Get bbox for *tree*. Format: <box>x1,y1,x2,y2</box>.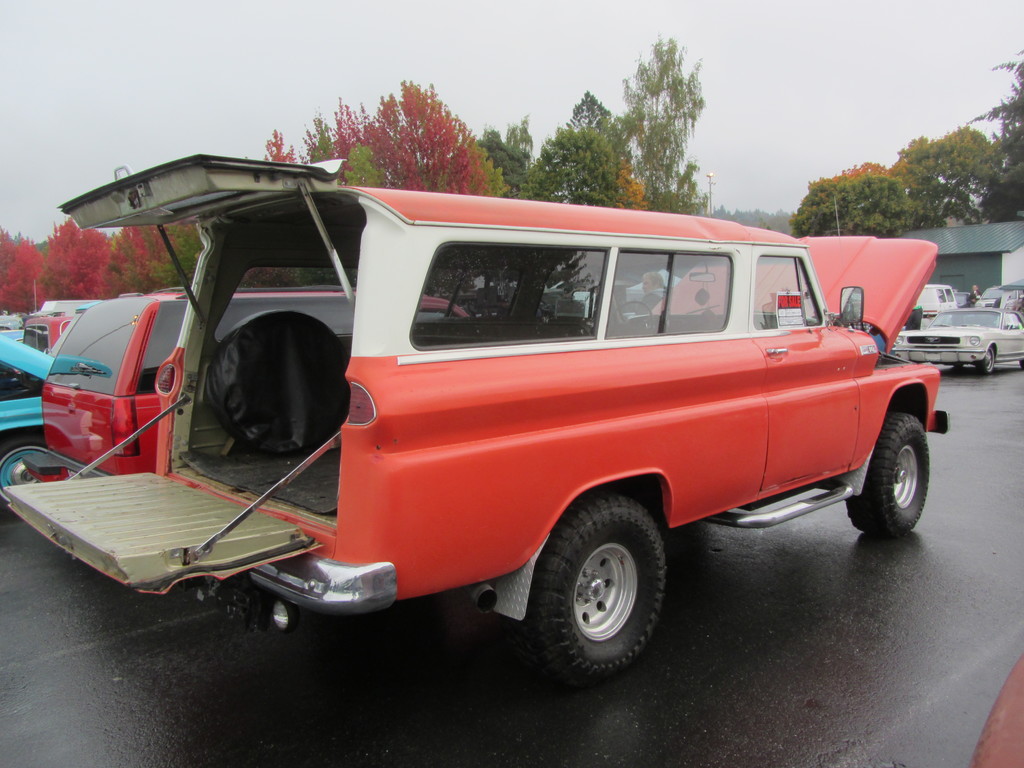
<box>787,161,922,238</box>.
